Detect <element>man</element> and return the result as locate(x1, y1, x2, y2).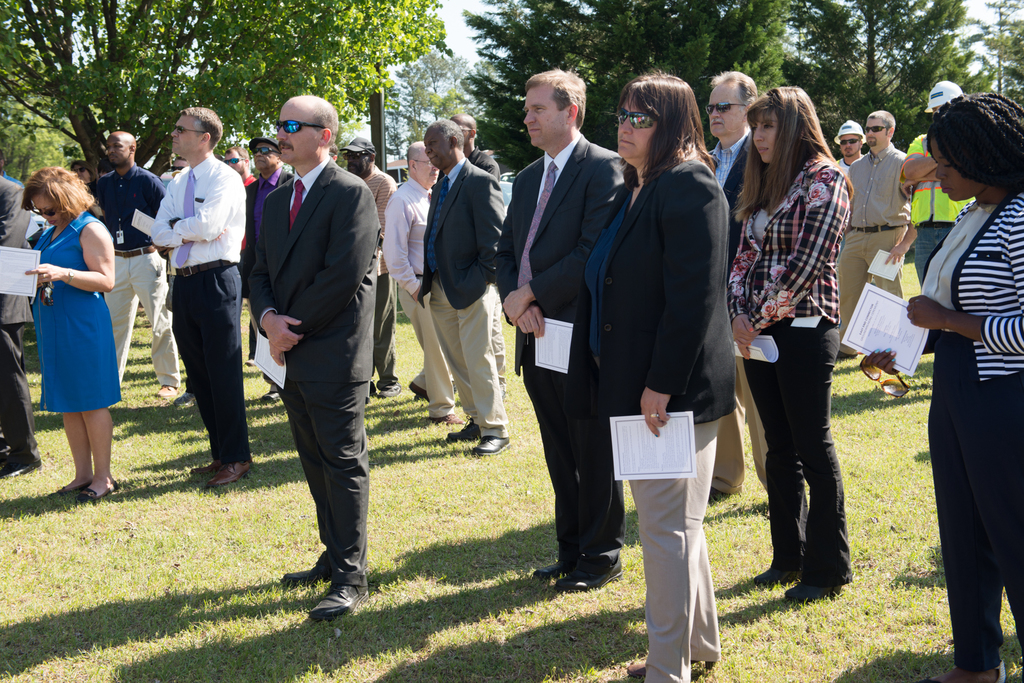
locate(234, 63, 387, 611).
